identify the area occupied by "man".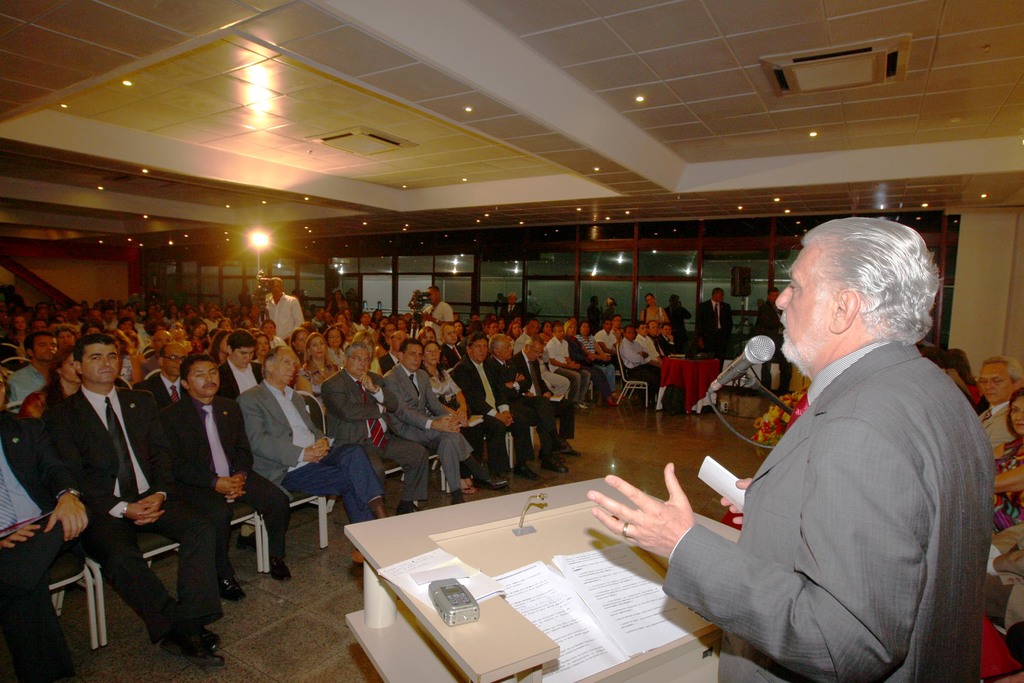
Area: bbox=(594, 321, 620, 362).
